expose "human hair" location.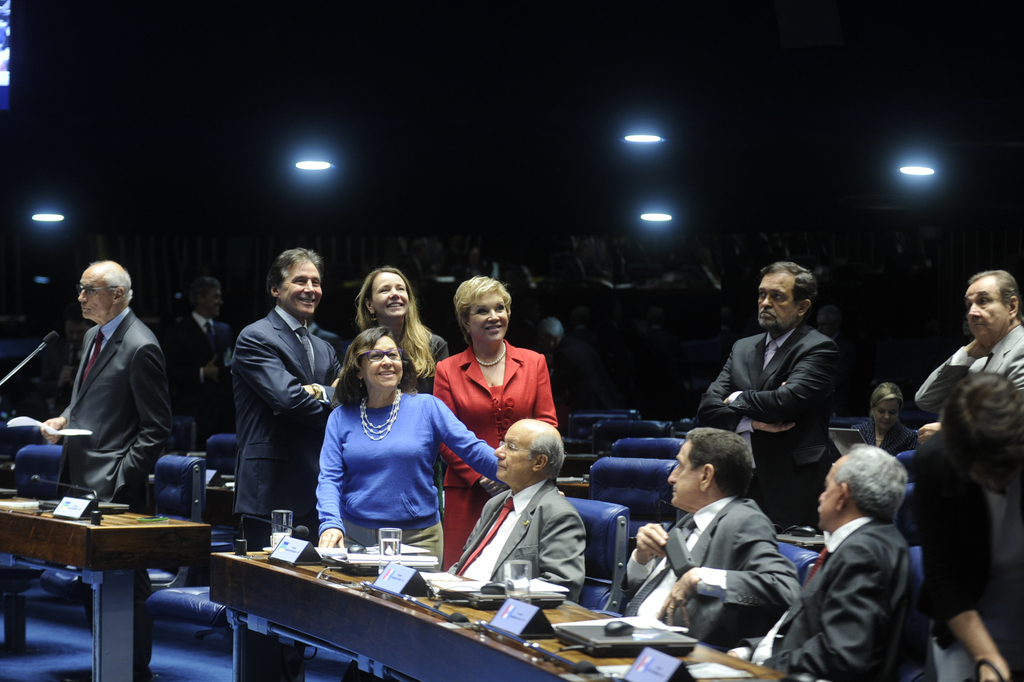
Exposed at (687, 431, 753, 497).
